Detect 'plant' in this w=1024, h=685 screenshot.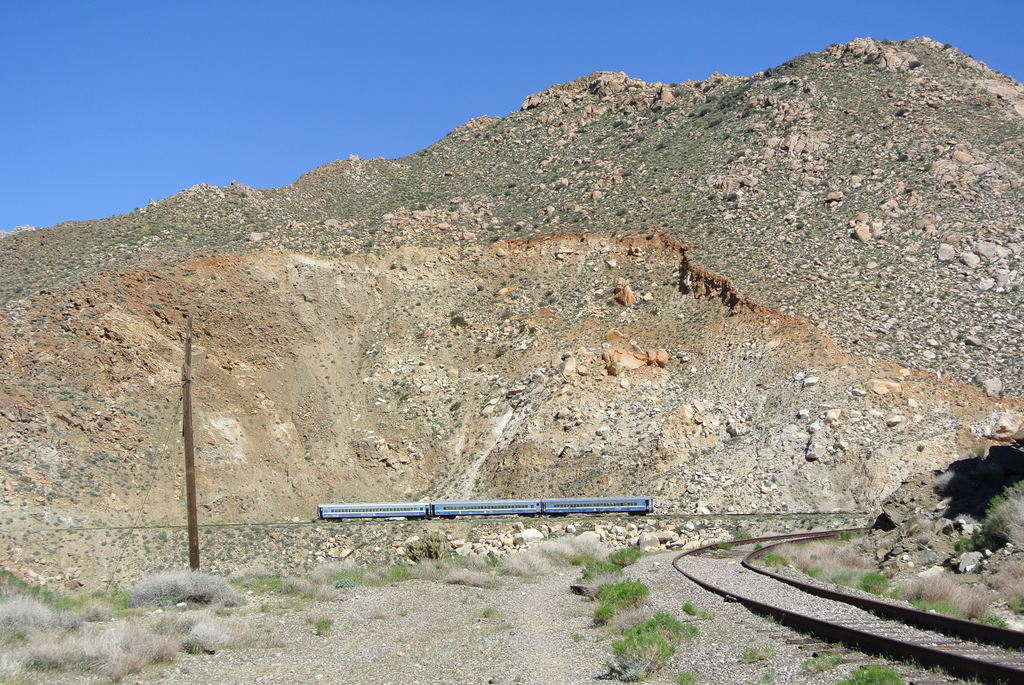
Detection: rect(986, 553, 1023, 613).
